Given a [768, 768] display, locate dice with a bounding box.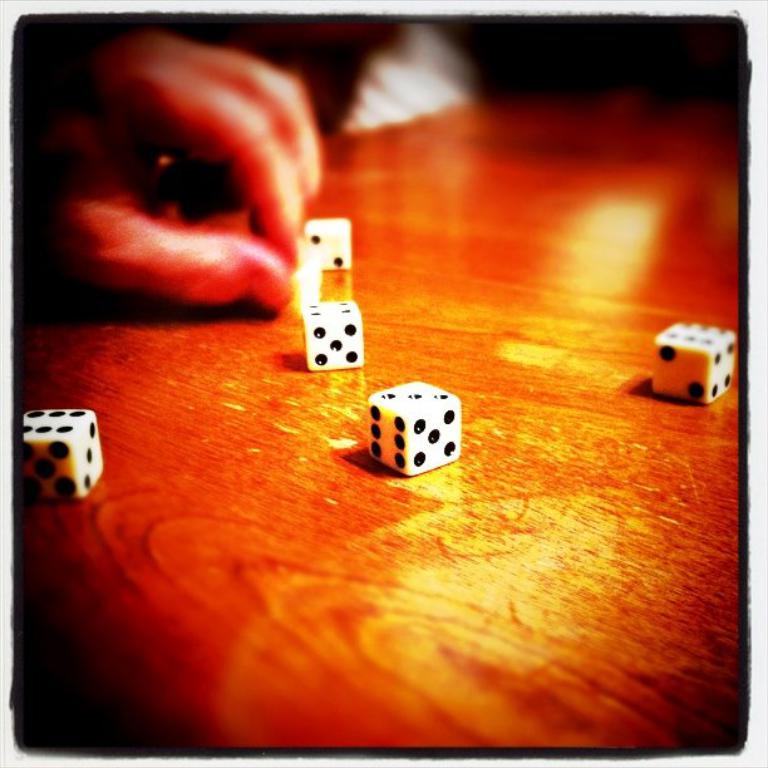
Located: [297, 213, 354, 270].
